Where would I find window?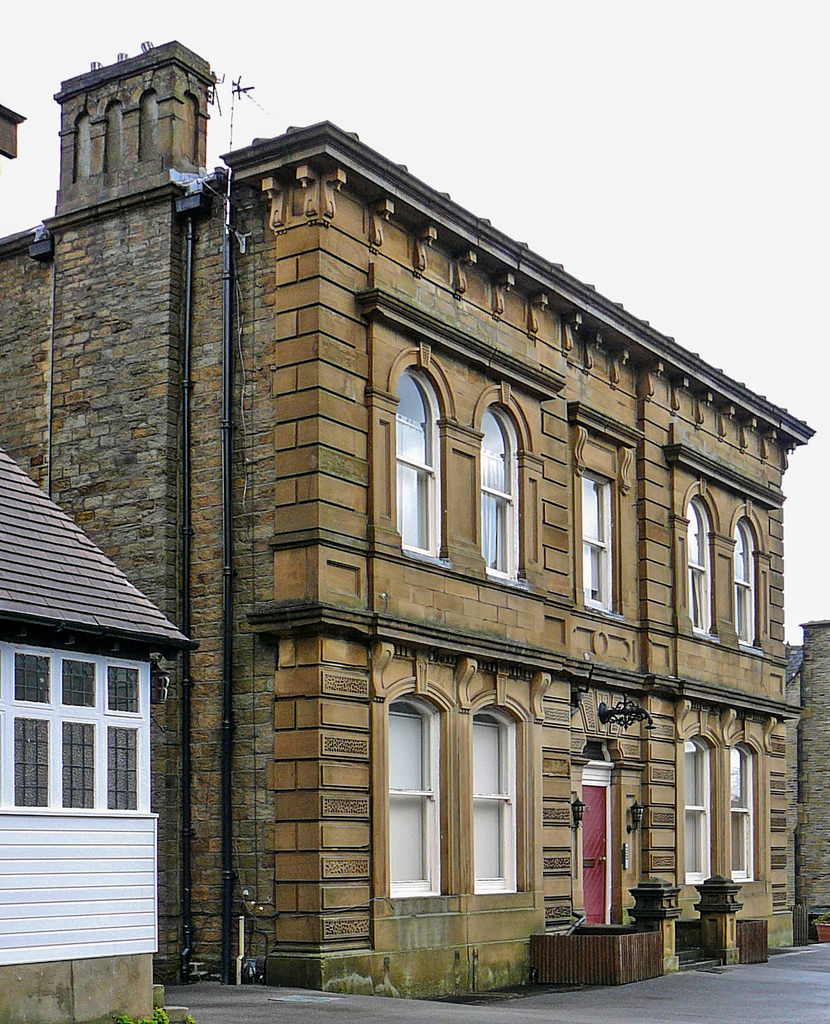
At bbox(724, 733, 752, 885).
